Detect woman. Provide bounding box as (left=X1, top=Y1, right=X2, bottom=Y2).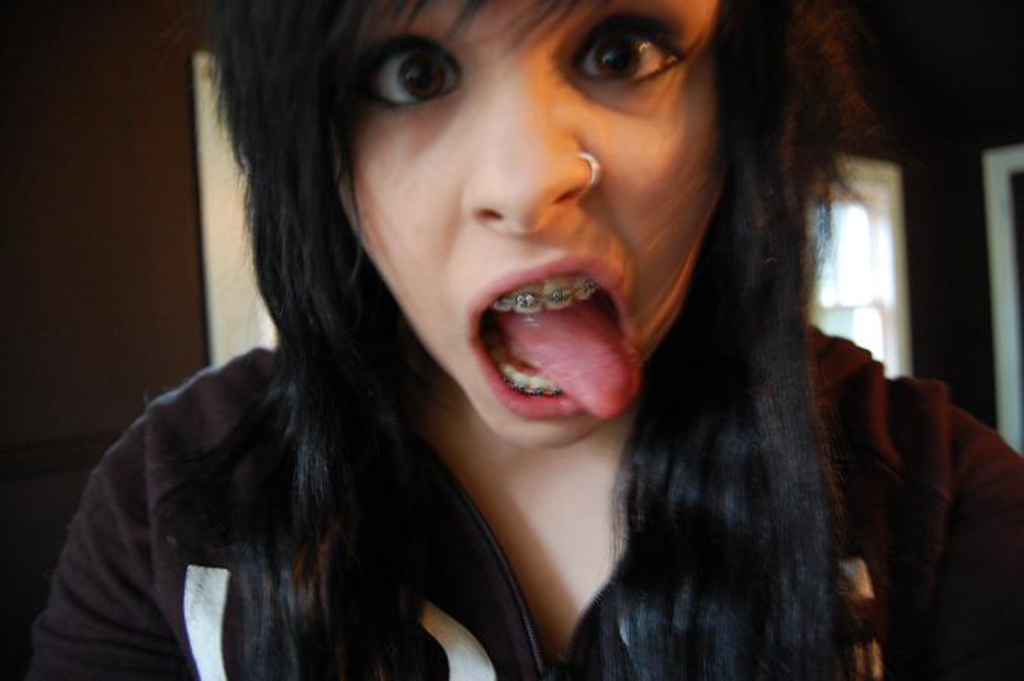
(left=24, top=0, right=864, bottom=678).
